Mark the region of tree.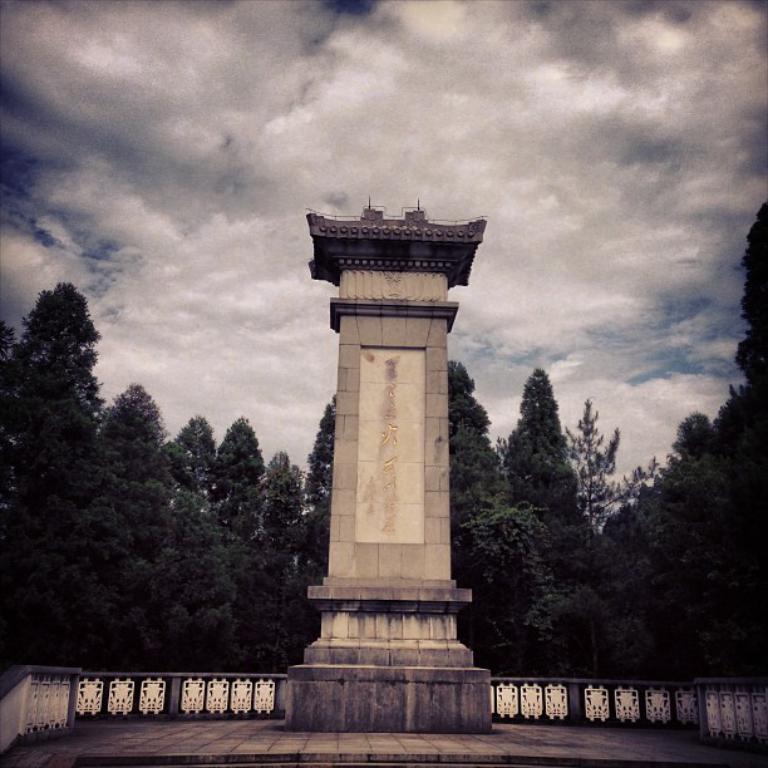
Region: locate(305, 383, 339, 561).
